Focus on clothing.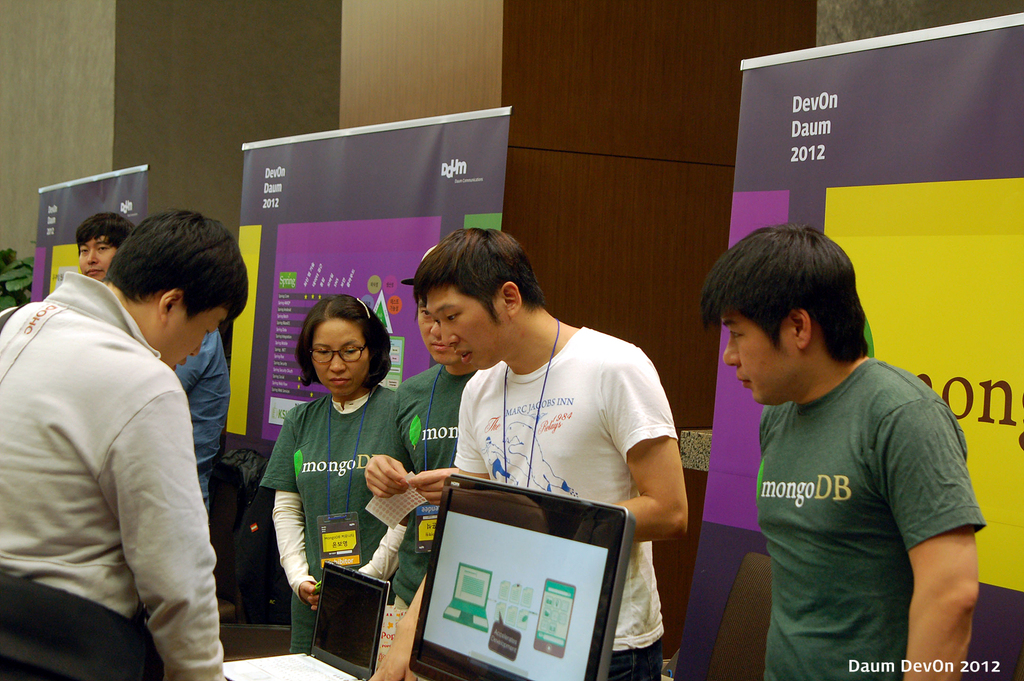
Focused at 743/353/975/680.
